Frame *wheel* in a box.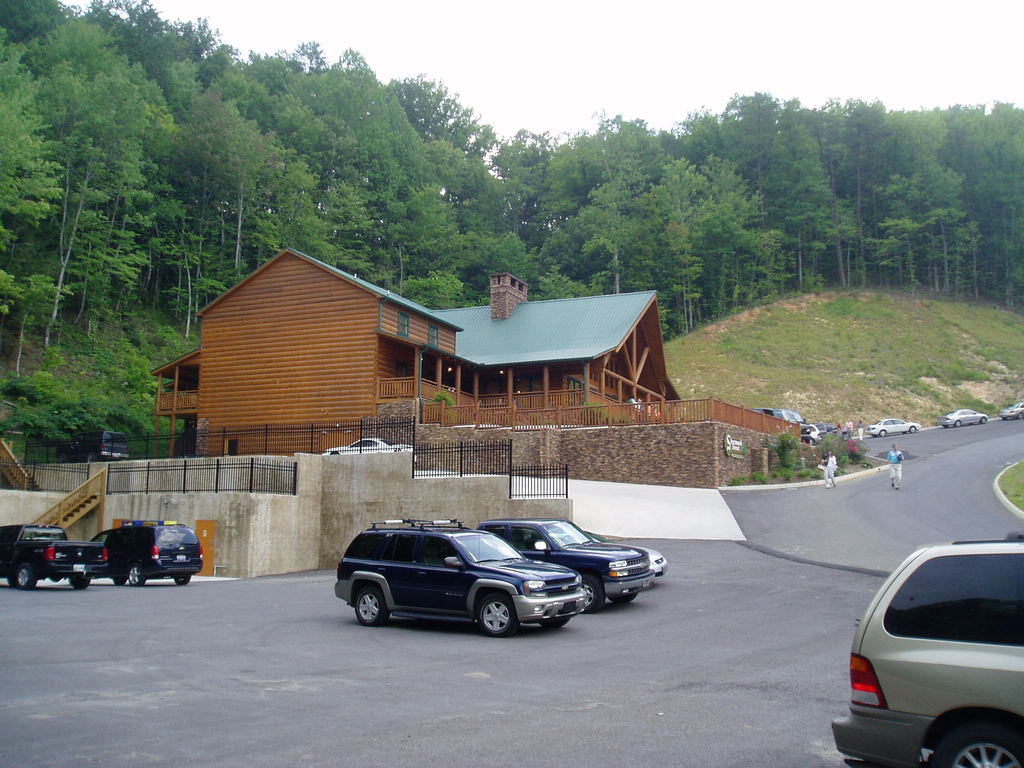
BBox(173, 577, 191, 586).
